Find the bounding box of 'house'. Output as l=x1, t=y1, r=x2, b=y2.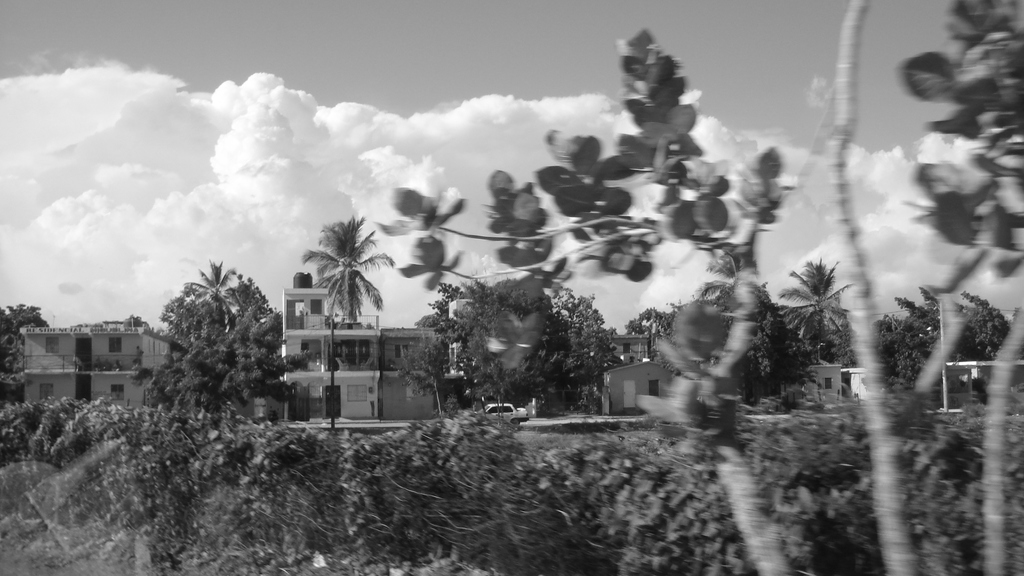
l=799, t=362, r=842, b=406.
